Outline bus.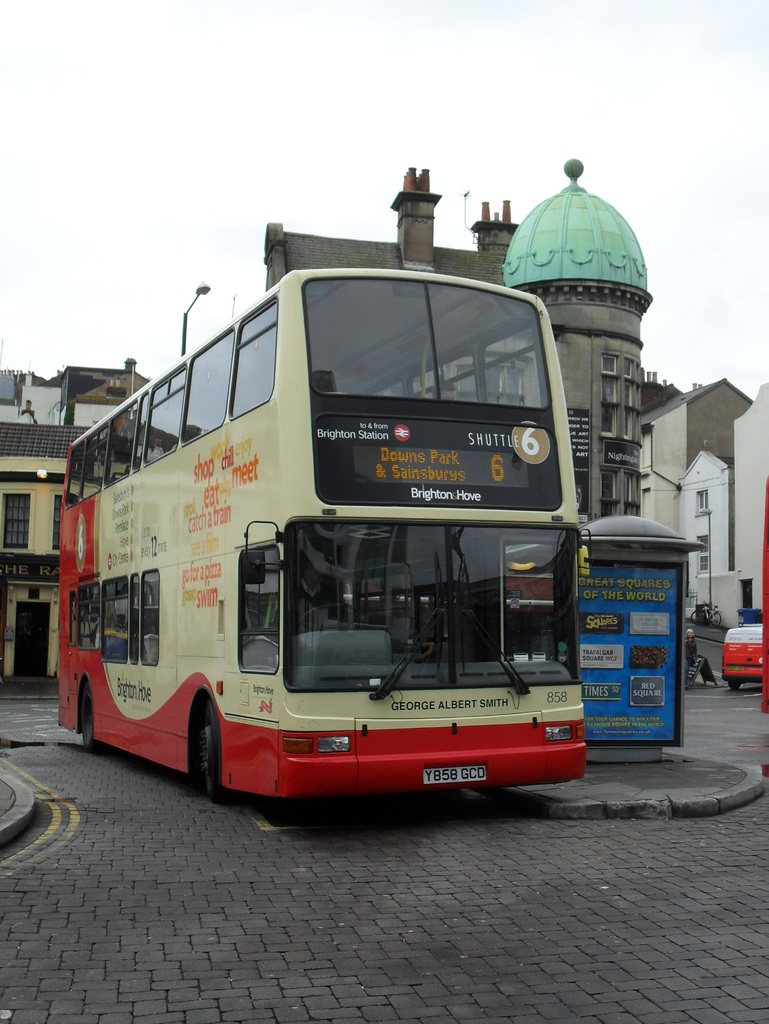
Outline: 51:265:590:800.
